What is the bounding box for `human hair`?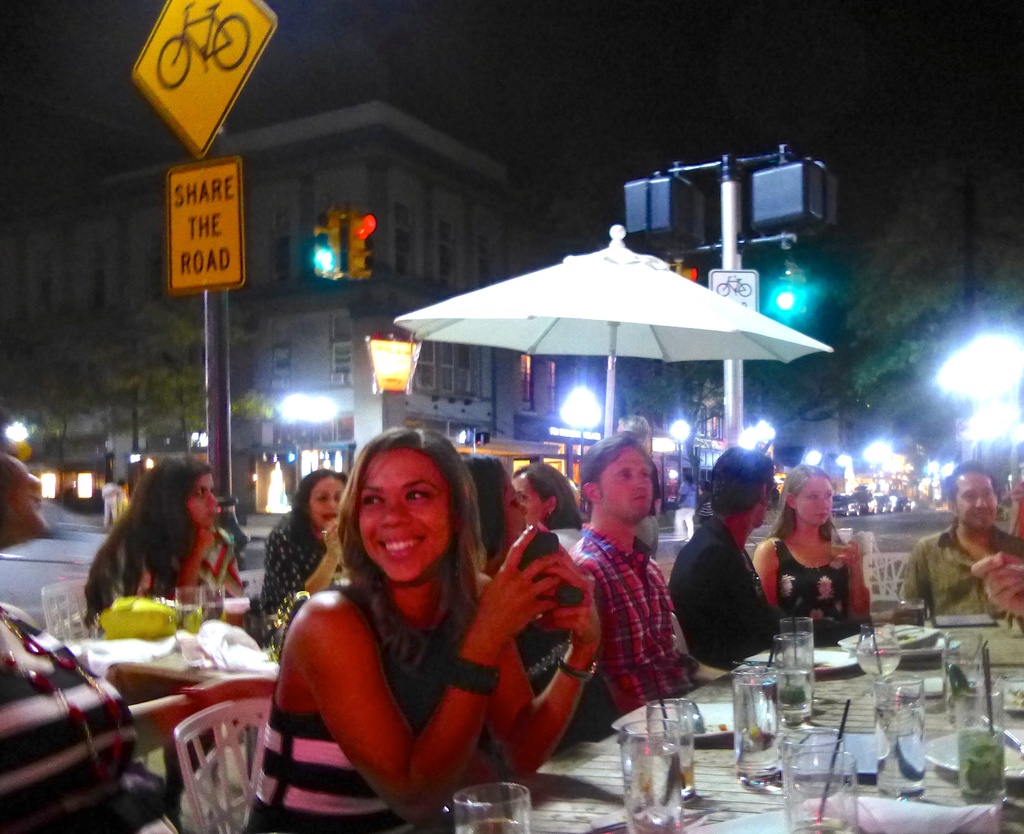
<bbox>289, 467, 349, 549</bbox>.
